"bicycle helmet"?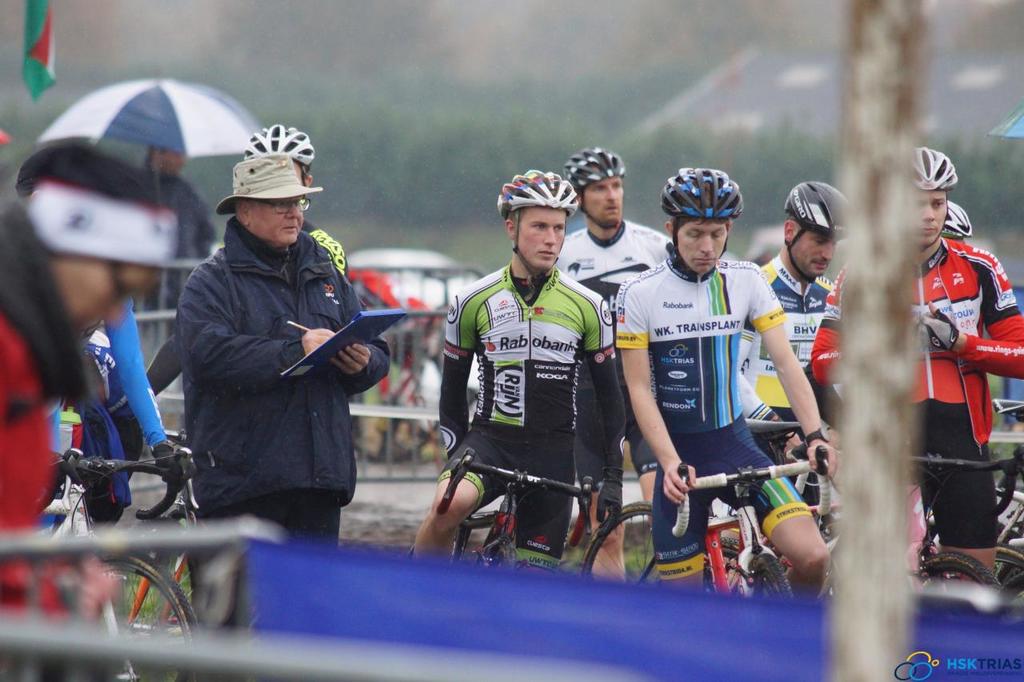
[x1=558, y1=143, x2=621, y2=193]
